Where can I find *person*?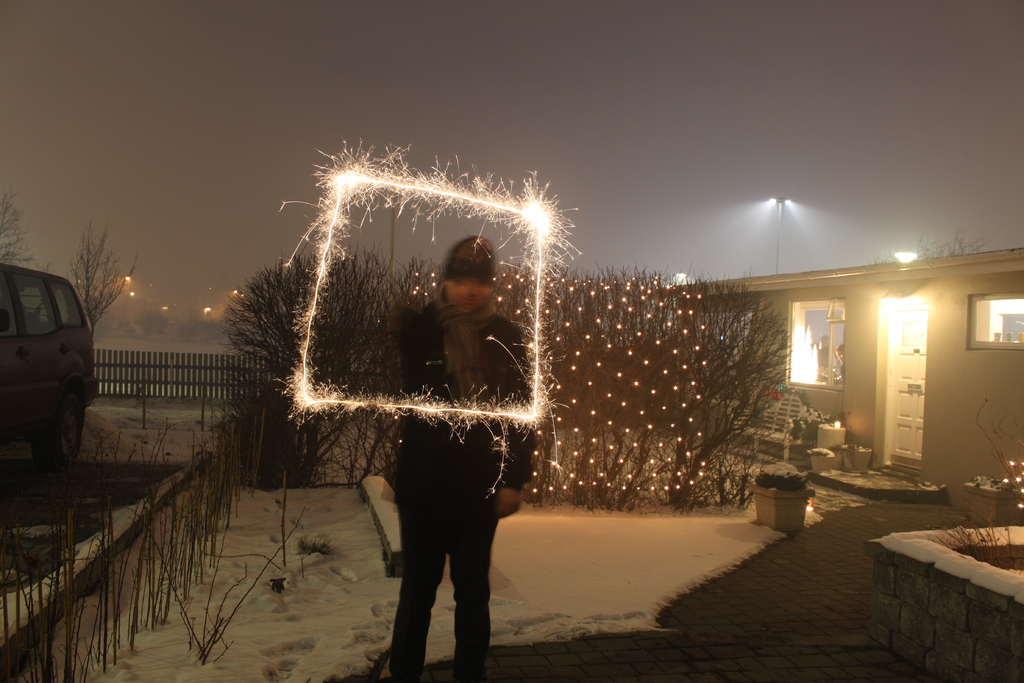
You can find it at bbox=[834, 341, 846, 384].
